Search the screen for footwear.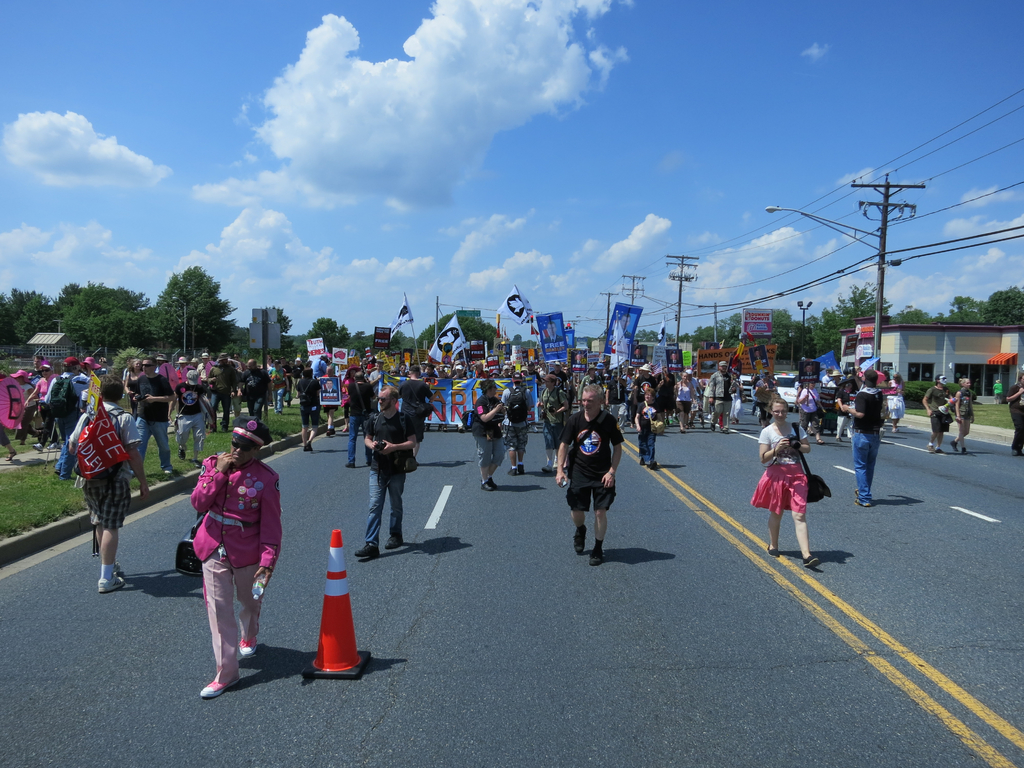
Found at select_region(763, 548, 774, 558).
